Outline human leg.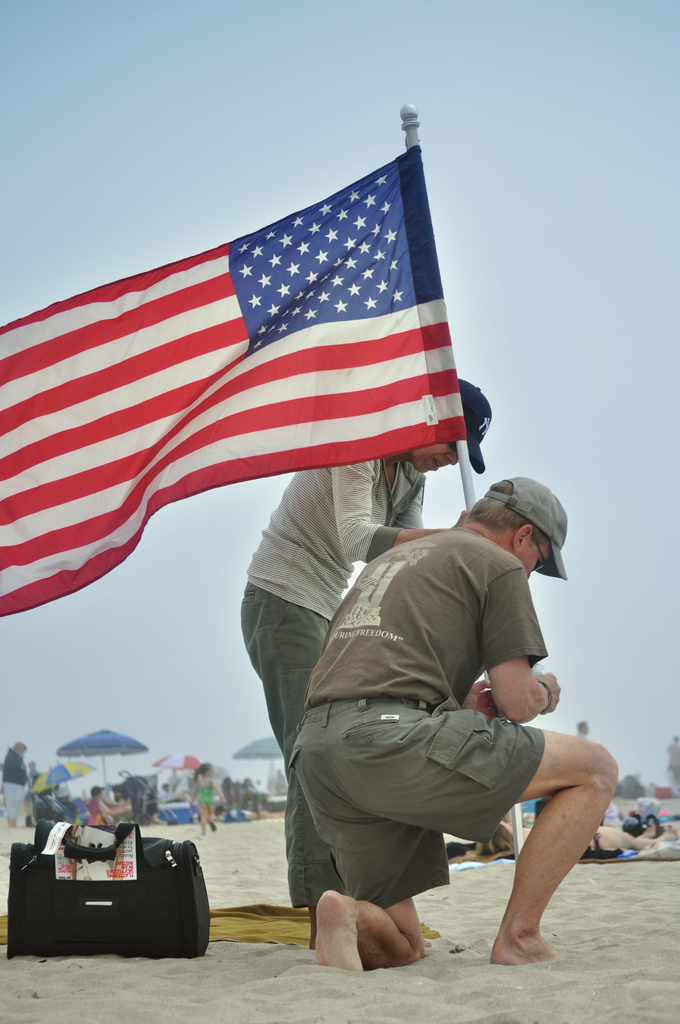
Outline: Rect(336, 686, 624, 970).
